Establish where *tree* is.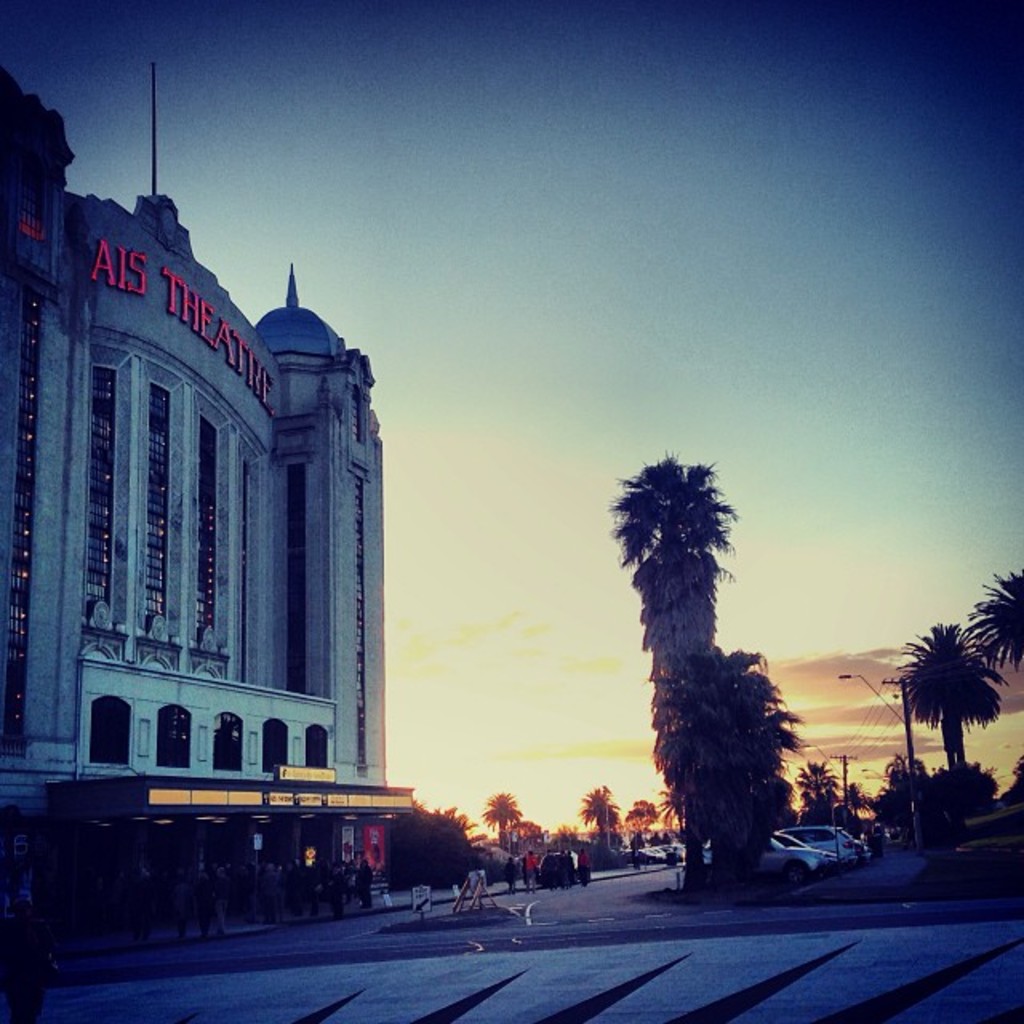
Established at 835,776,862,832.
